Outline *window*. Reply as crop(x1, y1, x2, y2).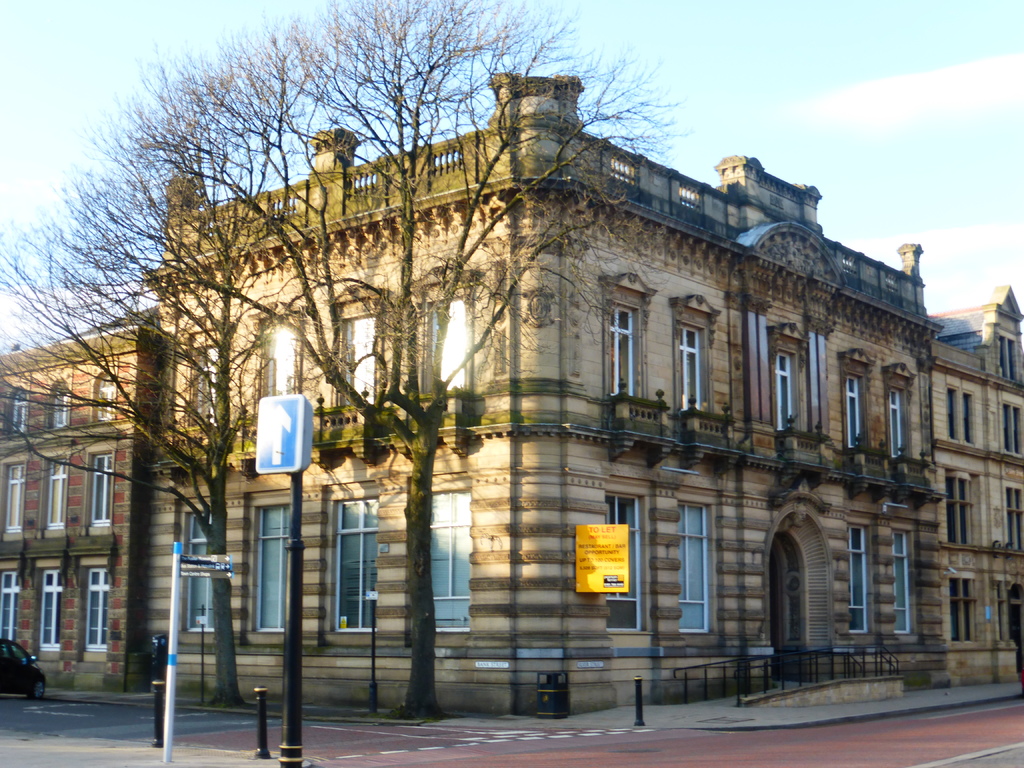
crop(602, 493, 642, 637).
